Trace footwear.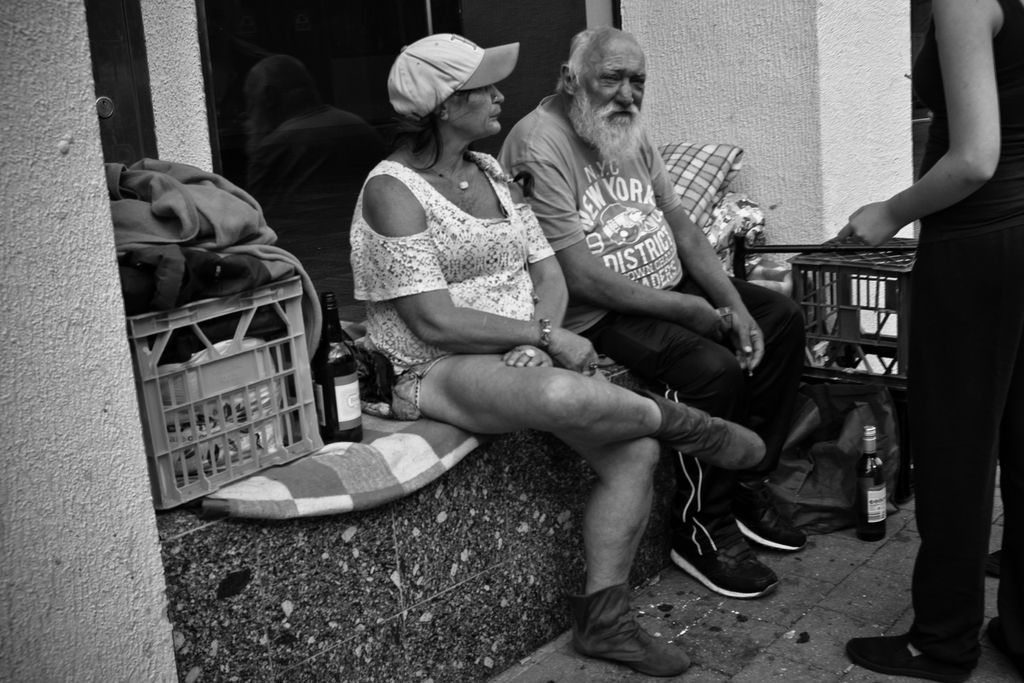
Traced to [668,542,782,600].
